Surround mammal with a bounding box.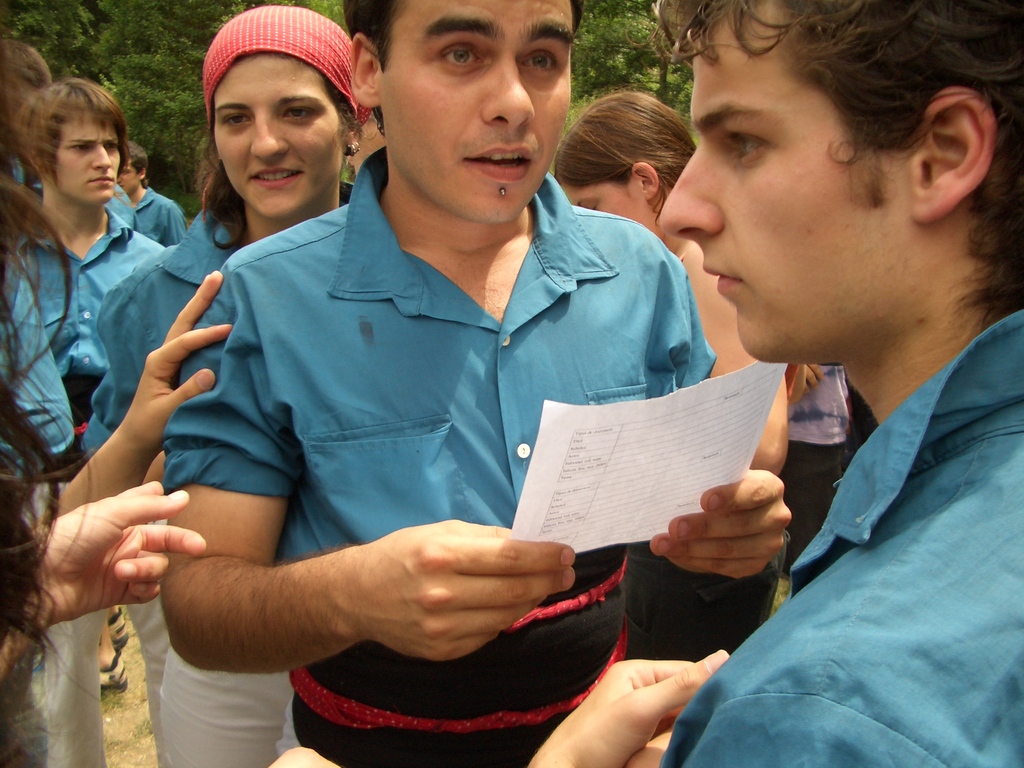
bbox=(81, 4, 382, 767).
